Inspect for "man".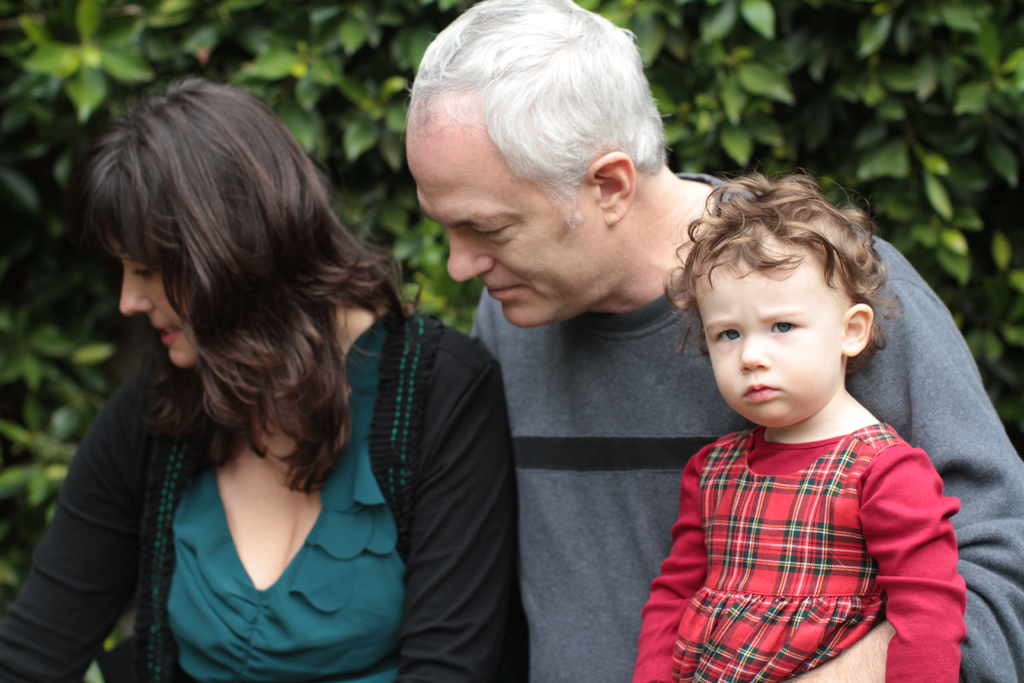
Inspection: <bbox>429, 70, 960, 675</bbox>.
